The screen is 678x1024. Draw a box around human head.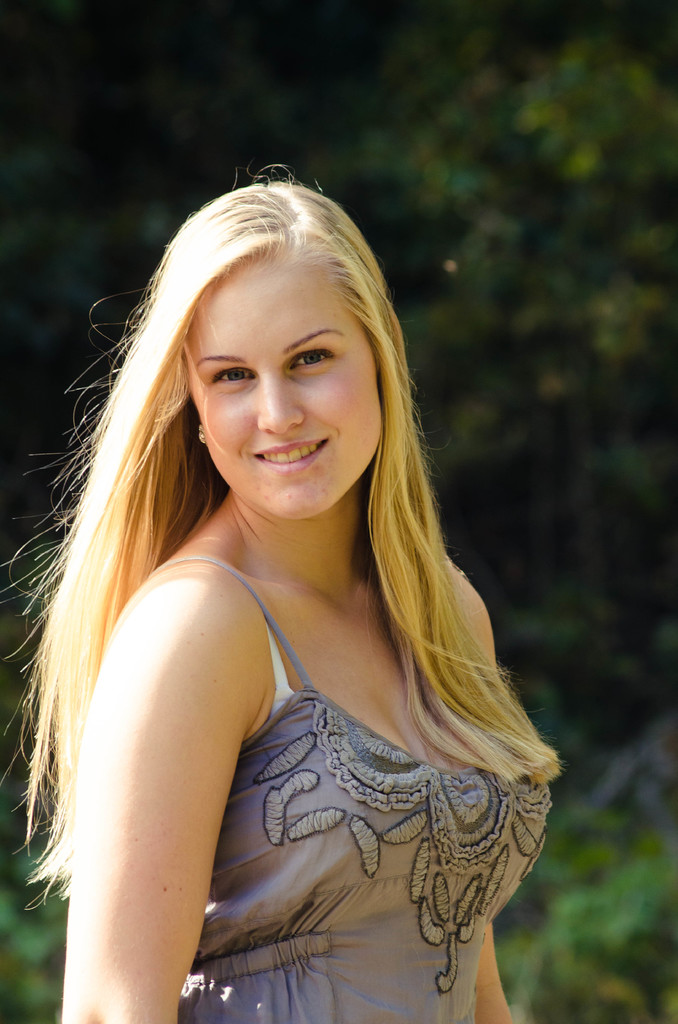
<bbox>145, 166, 401, 510</bbox>.
